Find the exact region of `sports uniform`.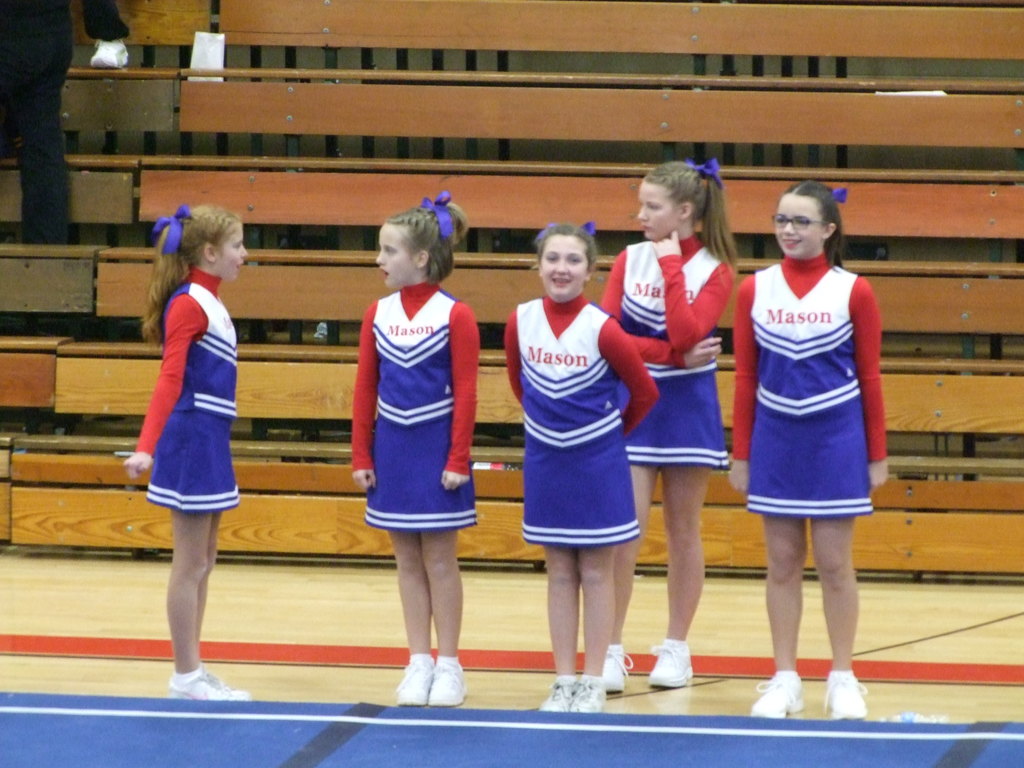
Exact region: x1=351, y1=266, x2=477, y2=534.
